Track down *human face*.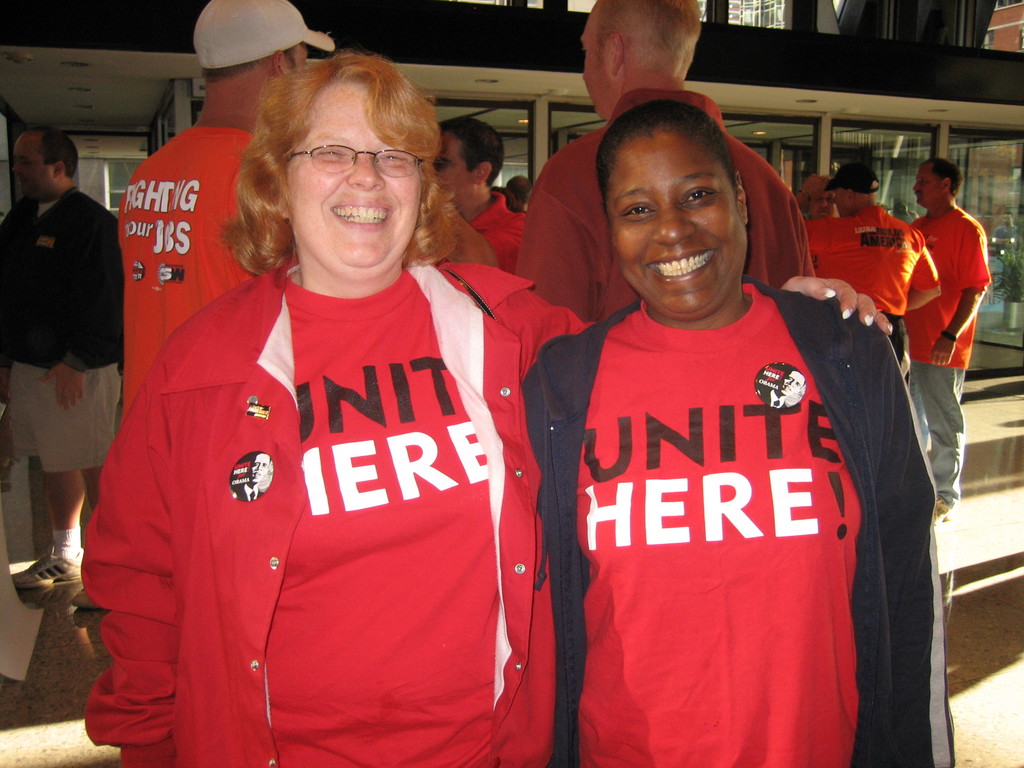
Tracked to rect(580, 8, 616, 126).
